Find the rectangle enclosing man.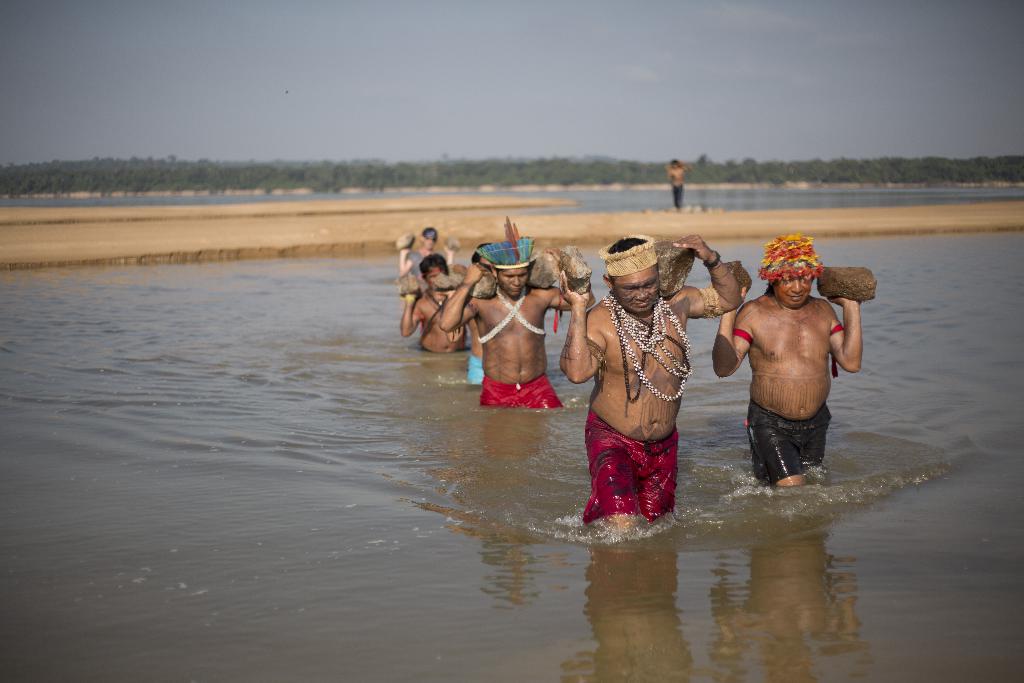
rect(439, 227, 572, 411).
